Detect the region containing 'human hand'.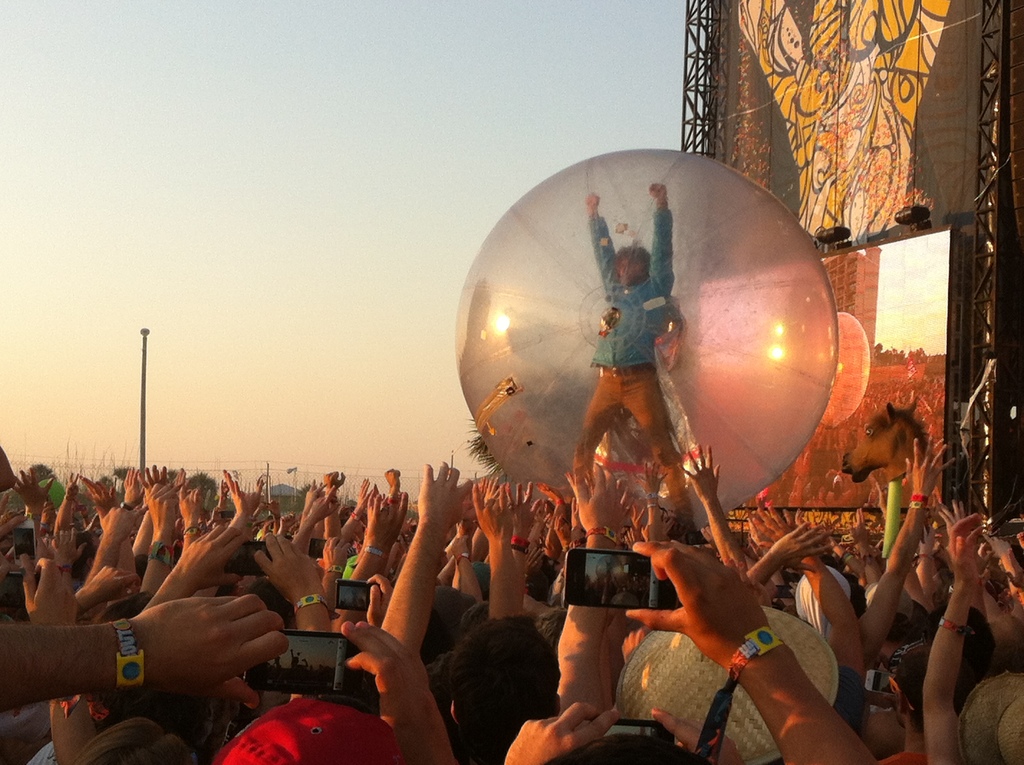
detection(40, 501, 56, 526).
